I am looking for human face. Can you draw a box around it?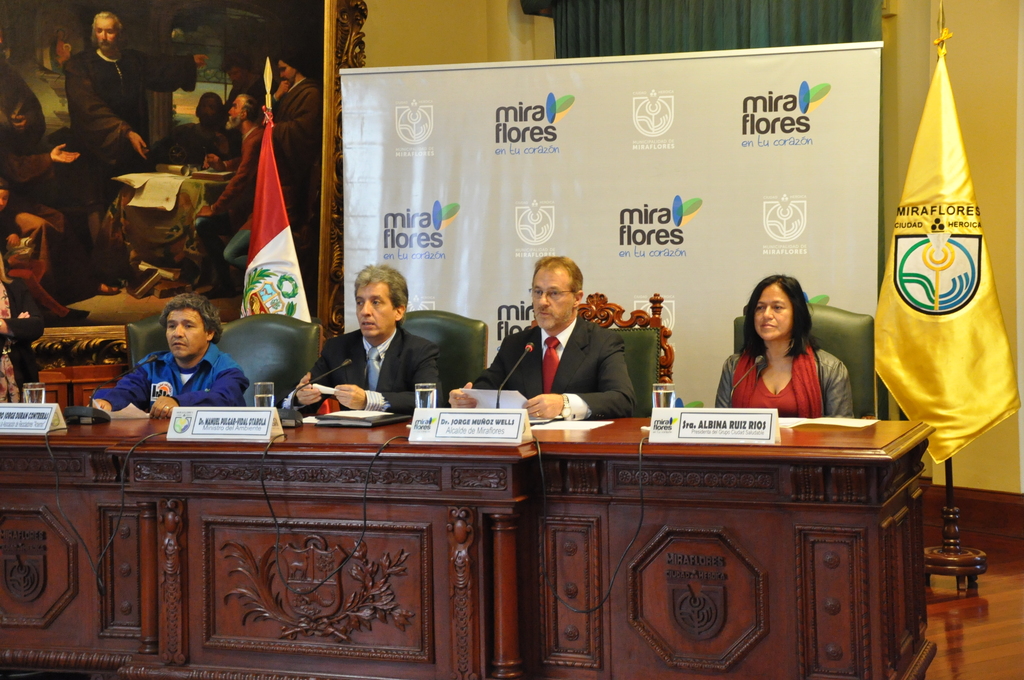
Sure, the bounding box is select_region(355, 286, 395, 332).
